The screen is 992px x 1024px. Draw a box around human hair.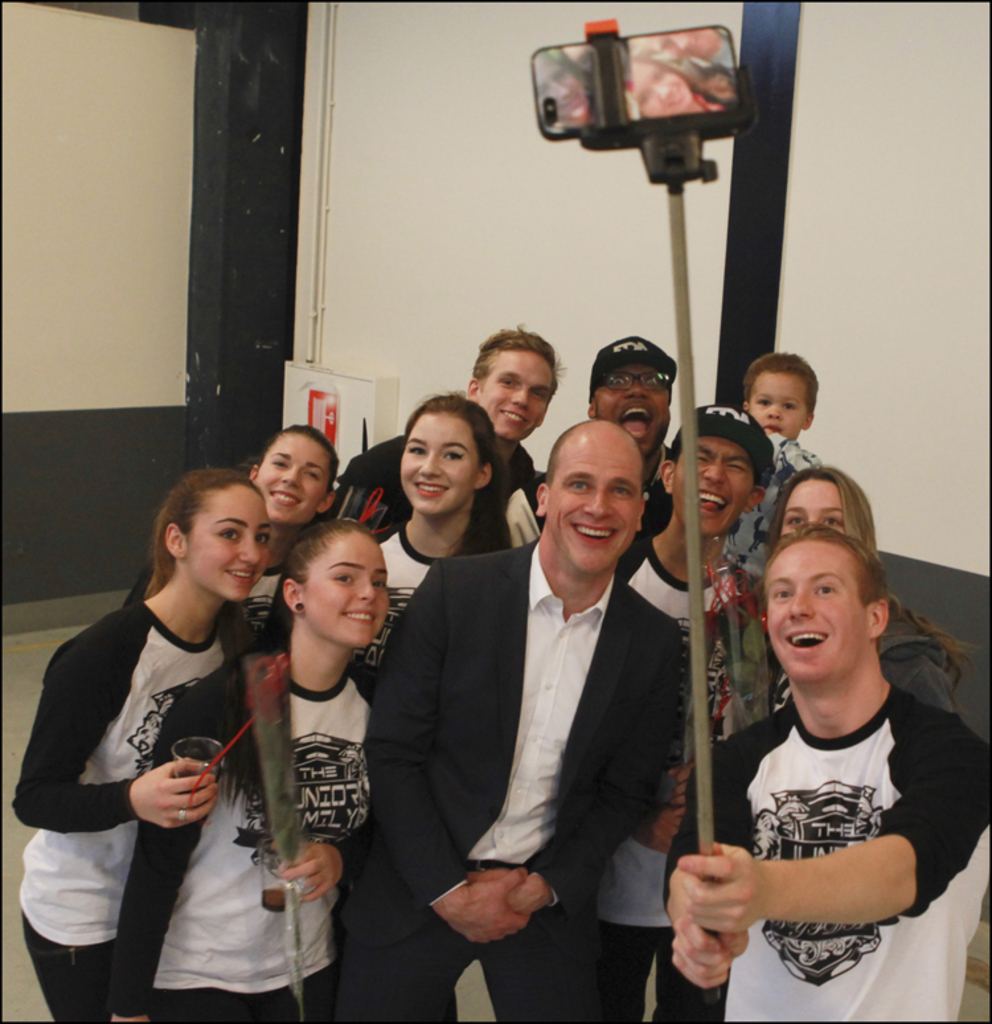
detection(468, 318, 569, 419).
